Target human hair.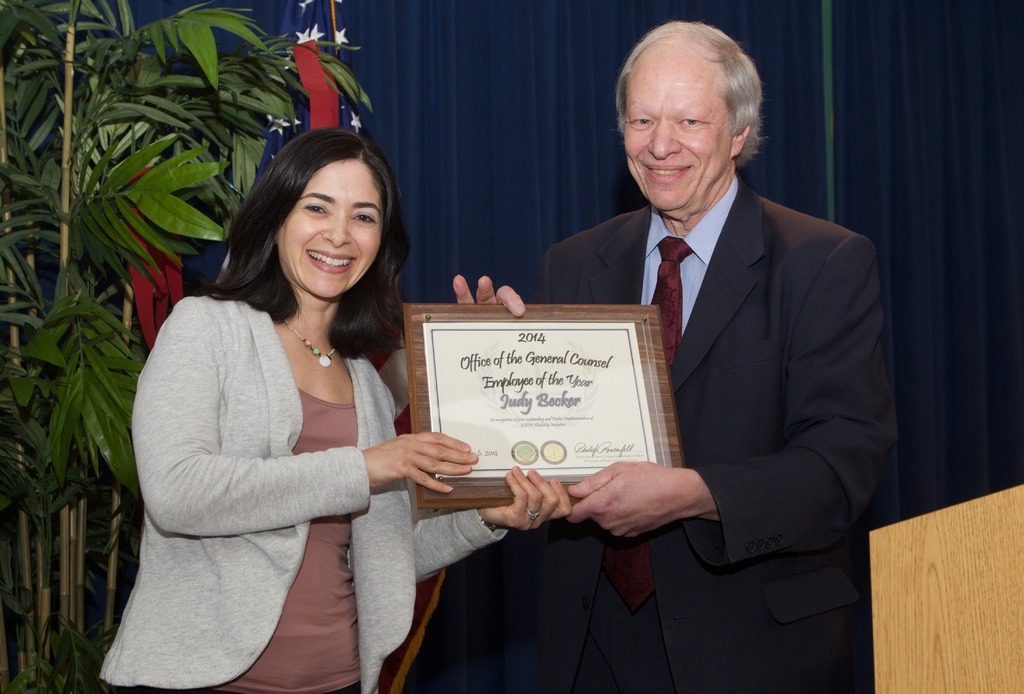
Target region: region(216, 119, 408, 326).
